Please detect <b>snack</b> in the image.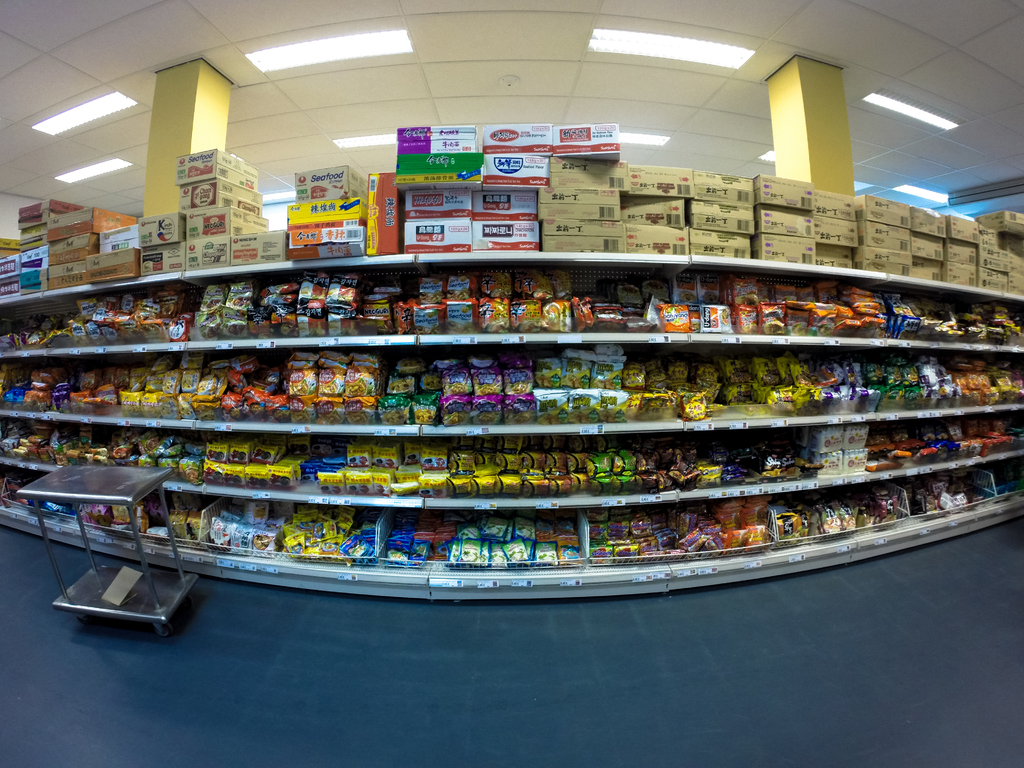
left=564, top=349, right=593, bottom=385.
